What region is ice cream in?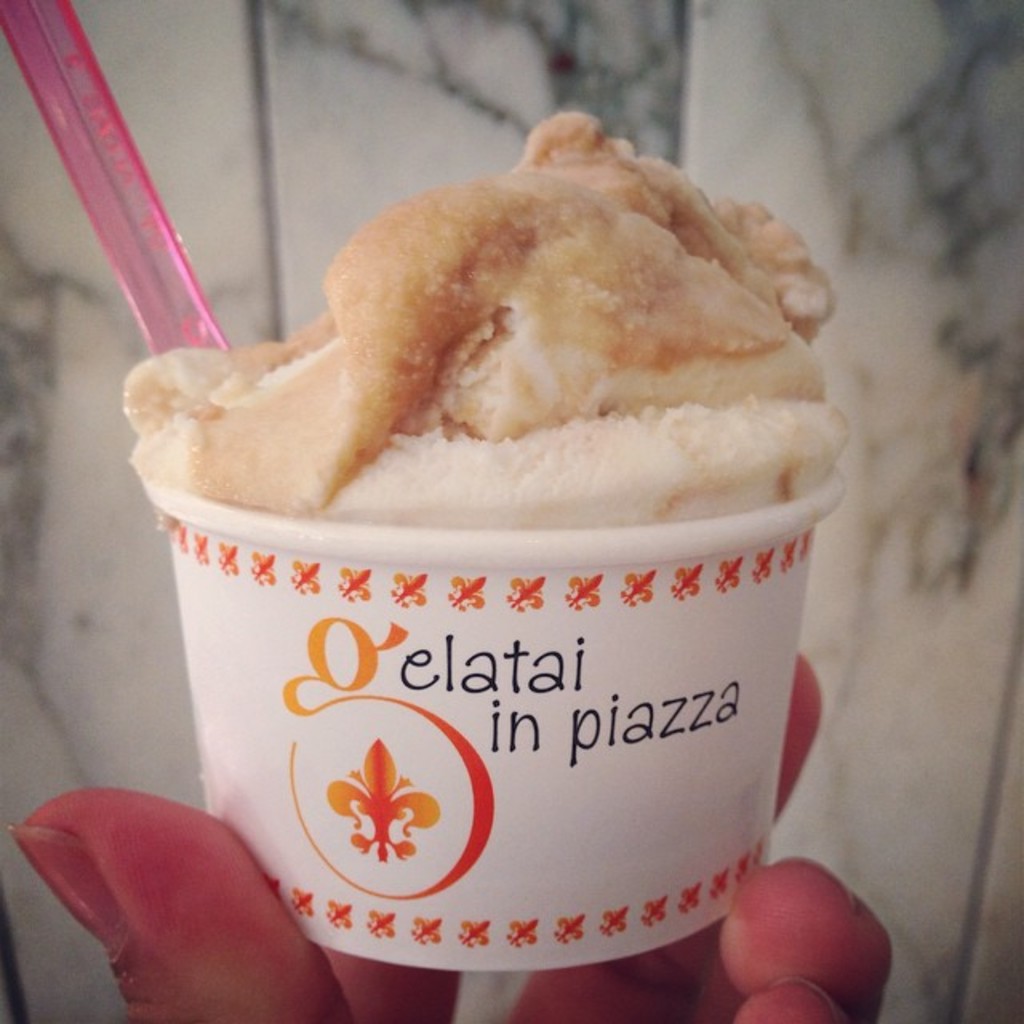
<region>109, 115, 858, 533</region>.
